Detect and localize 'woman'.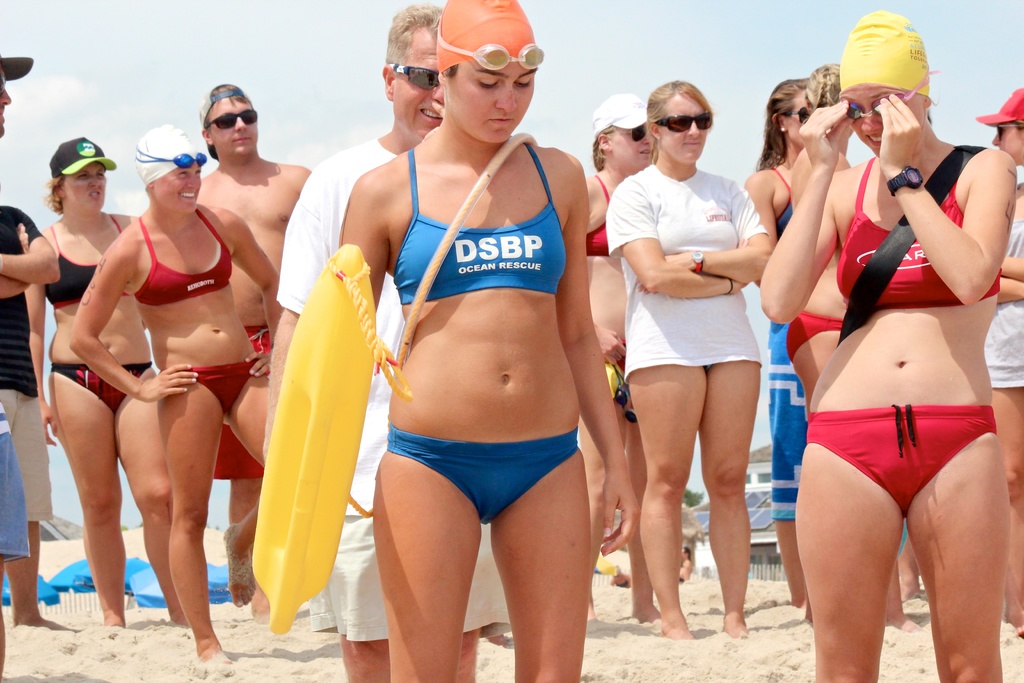
Localized at {"x1": 334, "y1": 0, "x2": 641, "y2": 682}.
